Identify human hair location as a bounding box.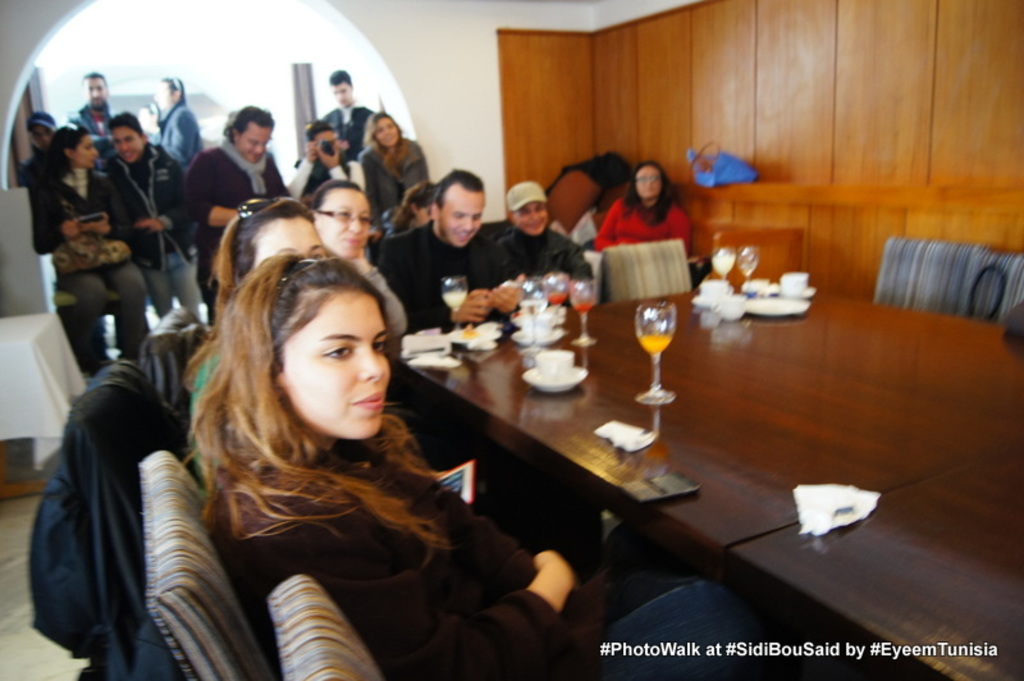
186, 193, 429, 543.
